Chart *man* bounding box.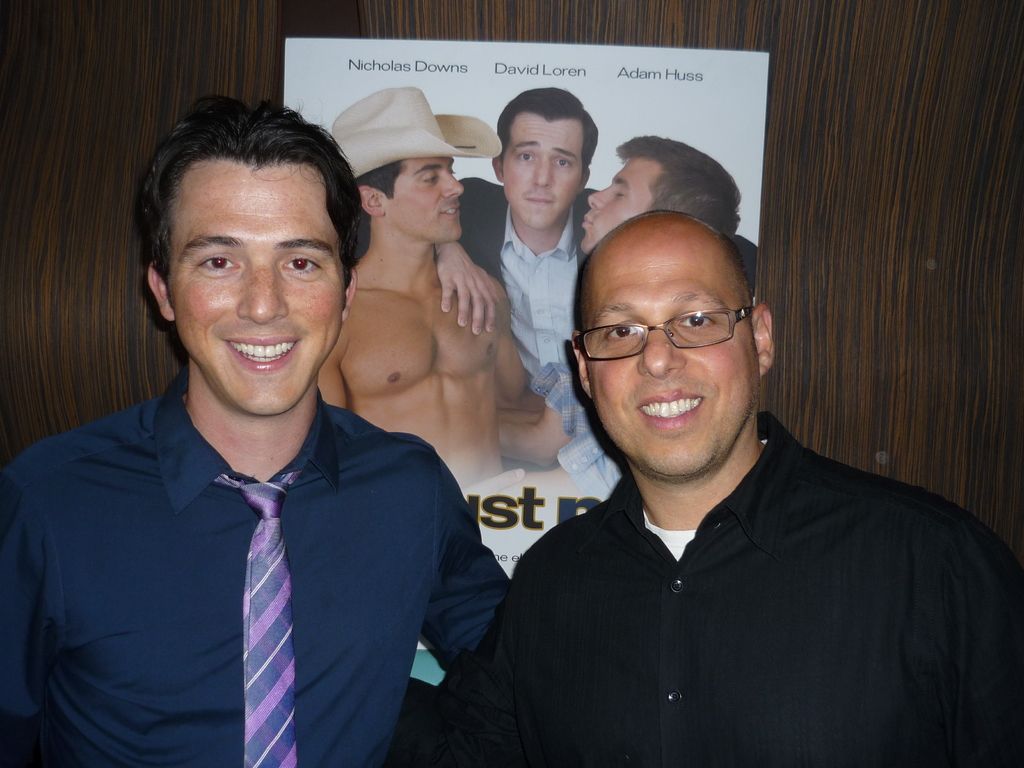
Charted: 324 91 547 490.
